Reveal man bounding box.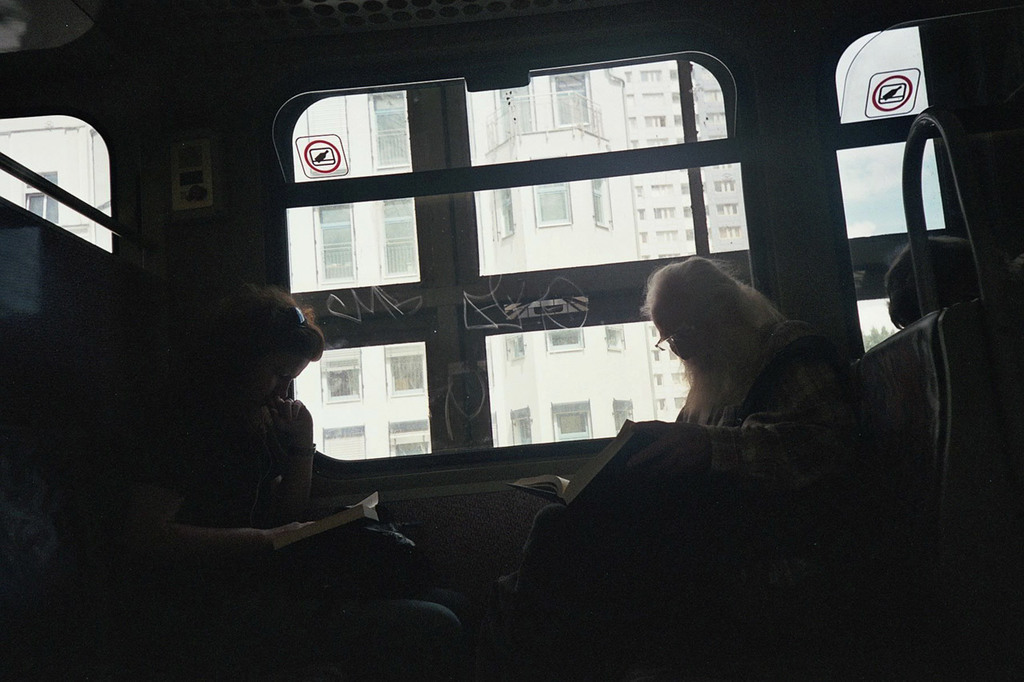
Revealed: box=[494, 254, 857, 681].
